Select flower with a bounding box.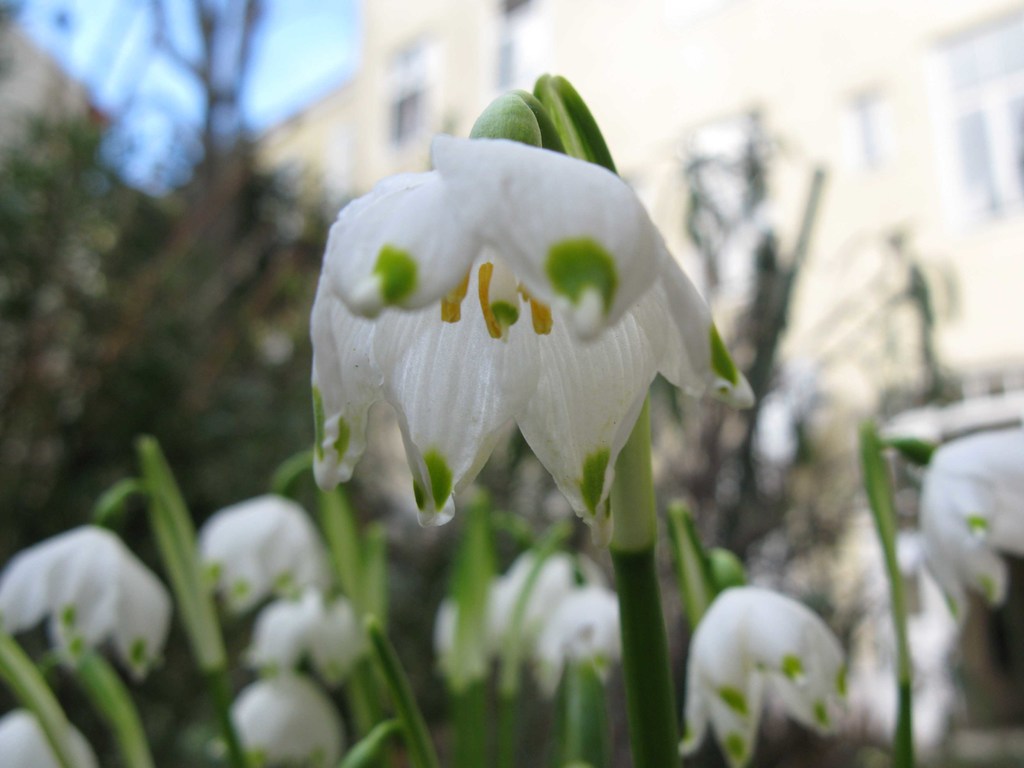
Rect(300, 108, 732, 556).
